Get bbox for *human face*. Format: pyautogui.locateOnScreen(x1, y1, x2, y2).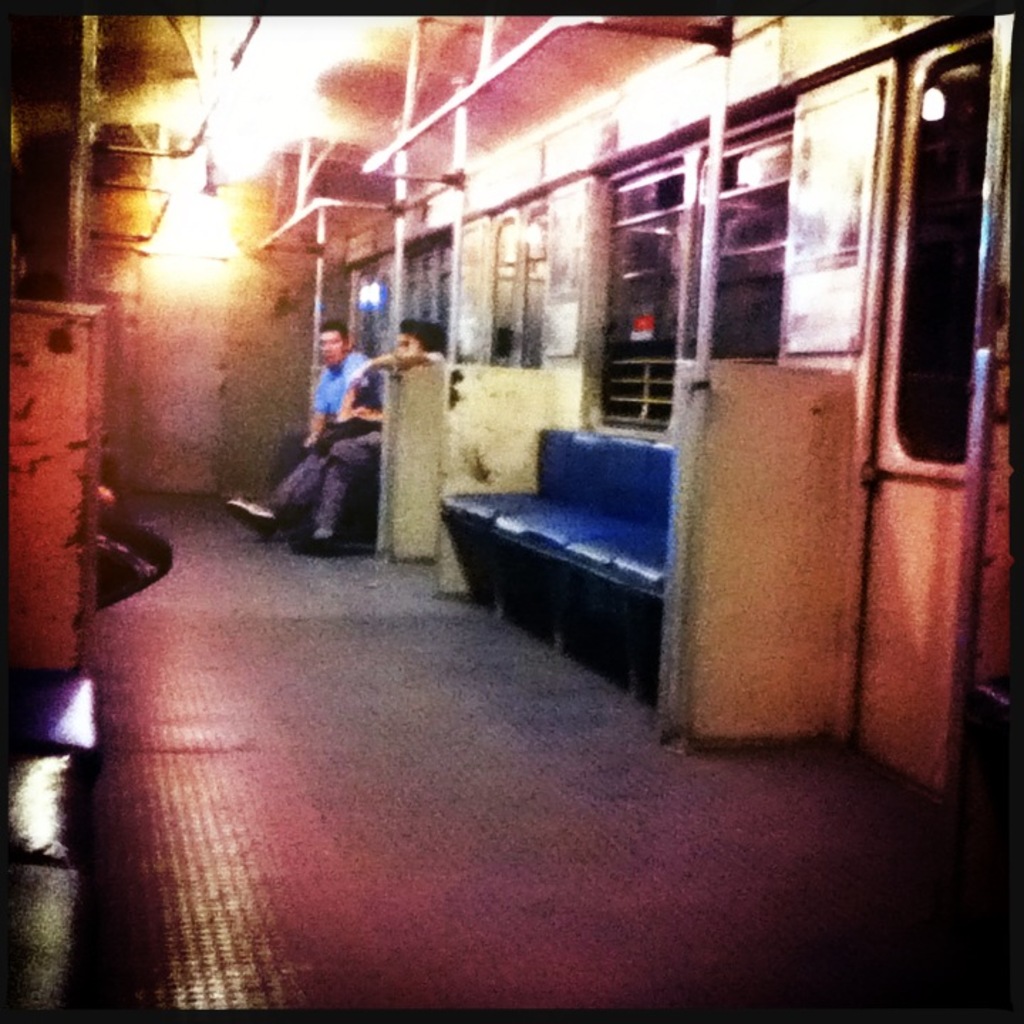
pyautogui.locateOnScreen(319, 331, 346, 366).
